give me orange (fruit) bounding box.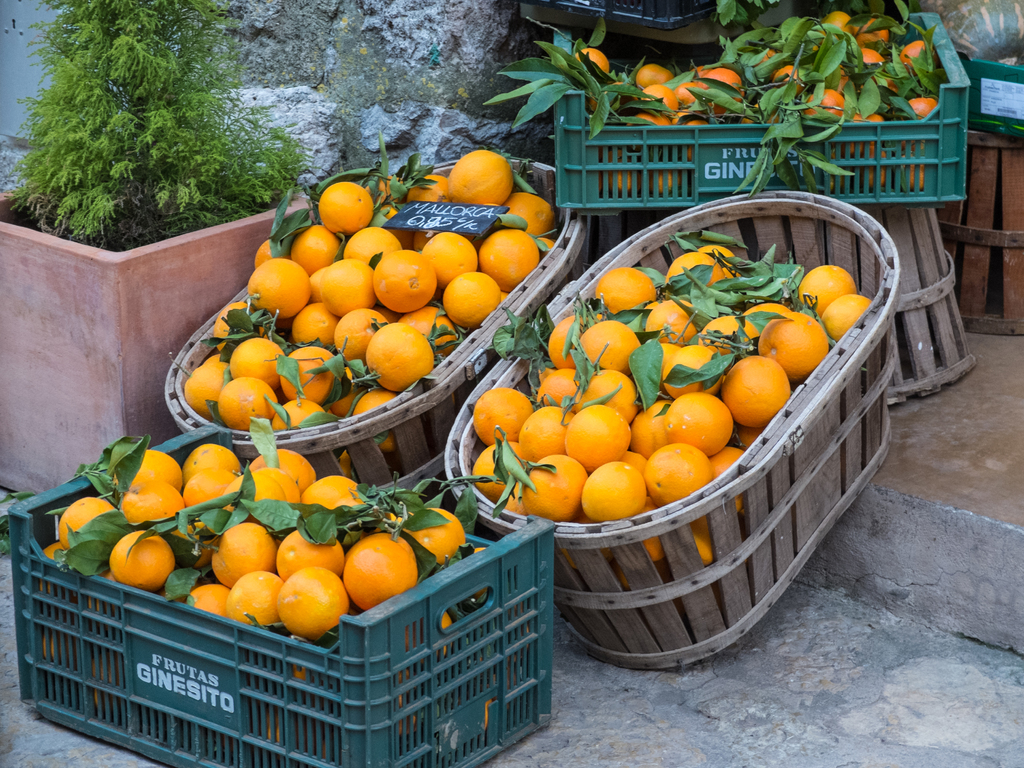
detection(58, 498, 109, 548).
